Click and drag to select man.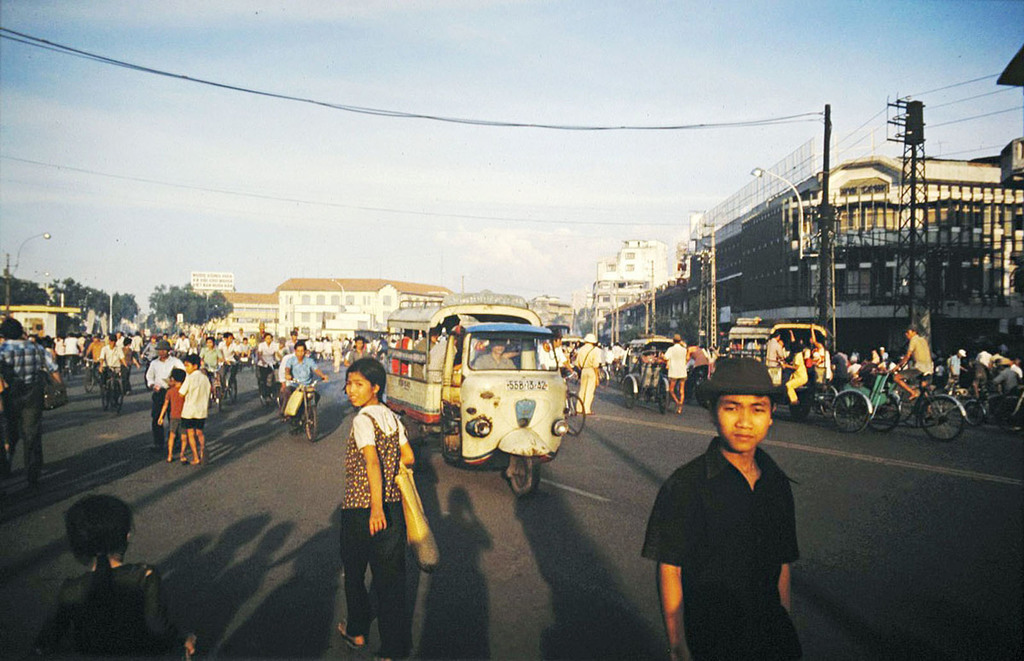
Selection: x1=645 y1=358 x2=816 y2=649.
